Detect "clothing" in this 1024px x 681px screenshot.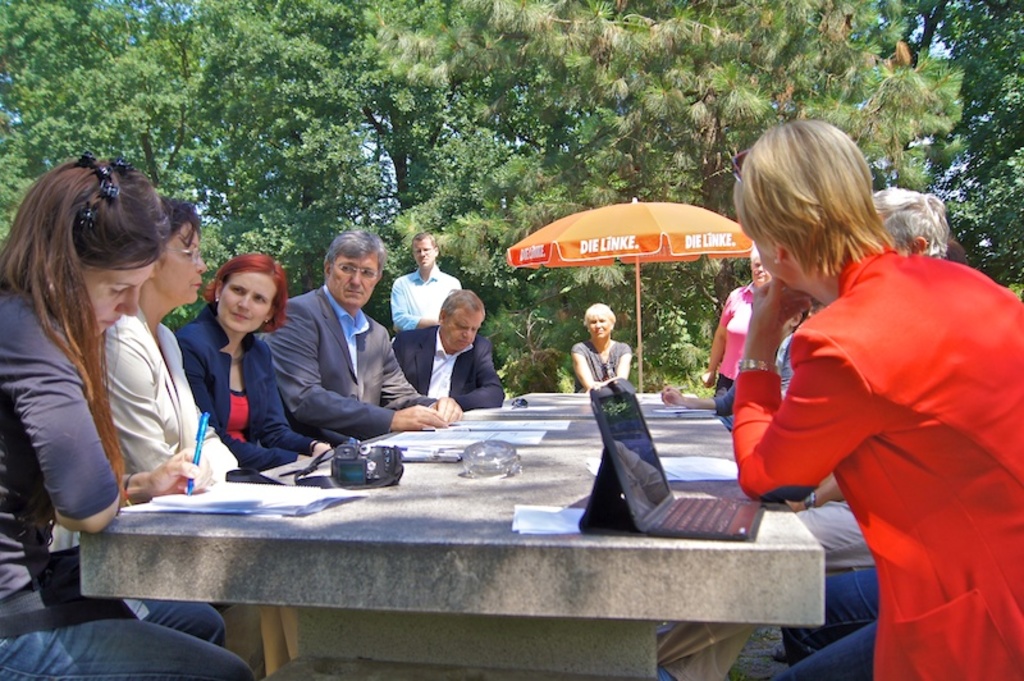
Detection: (left=571, top=334, right=626, bottom=394).
